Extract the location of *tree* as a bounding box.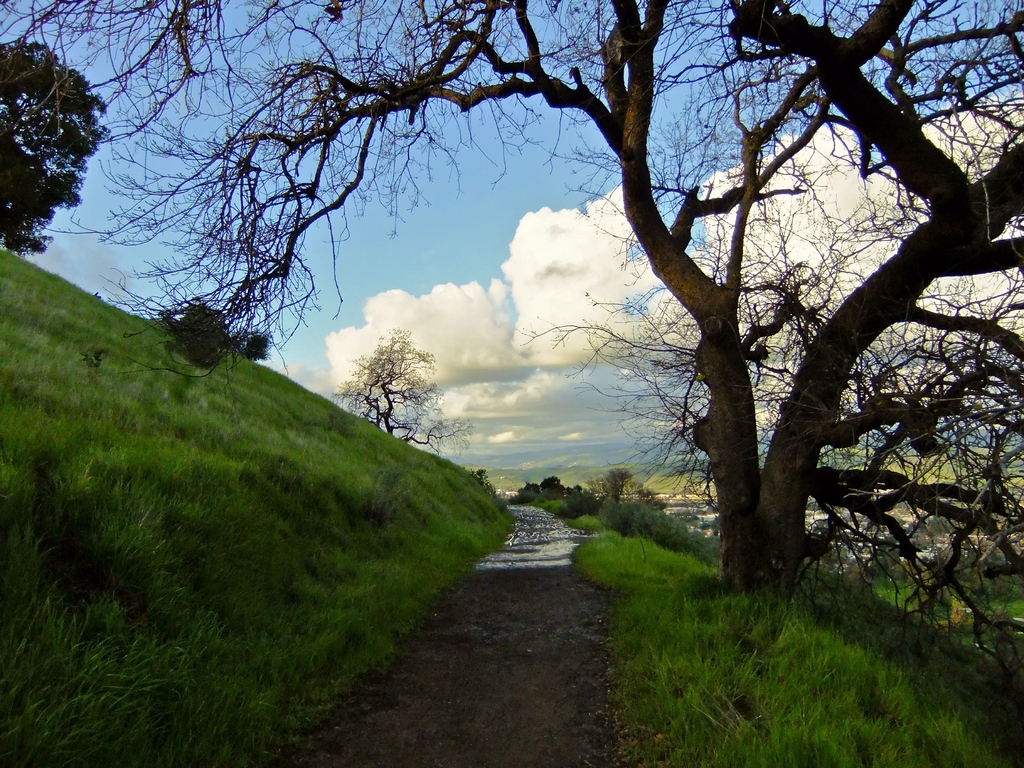
329:327:482:460.
